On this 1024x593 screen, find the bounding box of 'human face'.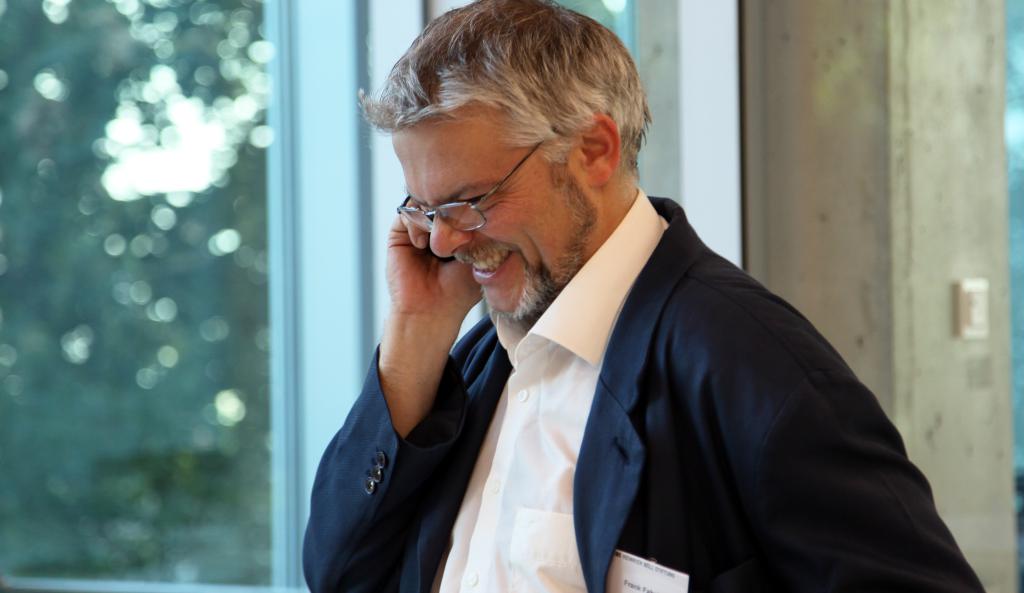
Bounding box: (left=394, top=100, right=604, bottom=317).
